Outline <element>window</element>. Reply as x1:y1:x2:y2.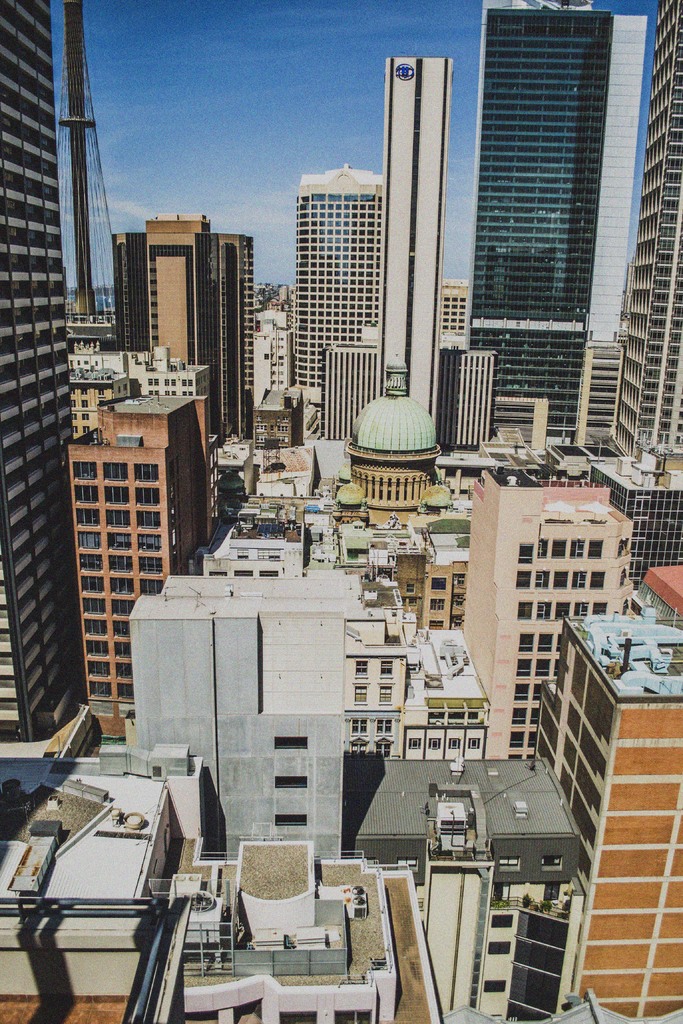
470:735:477:751.
